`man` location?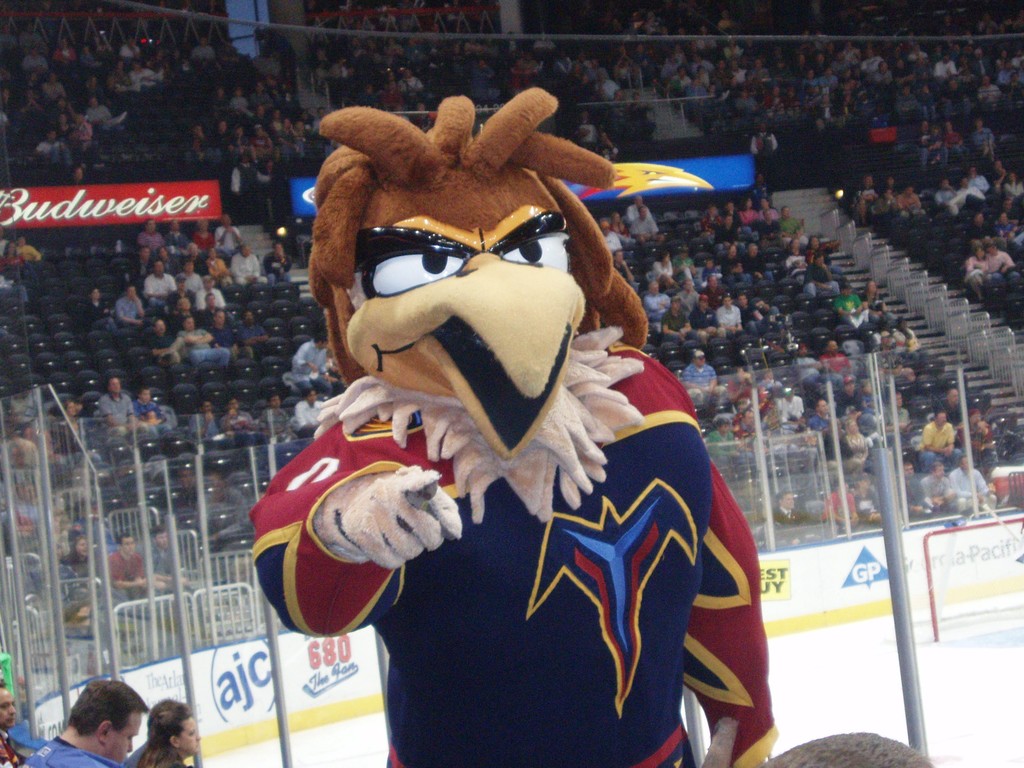
[x1=963, y1=165, x2=991, y2=201]
